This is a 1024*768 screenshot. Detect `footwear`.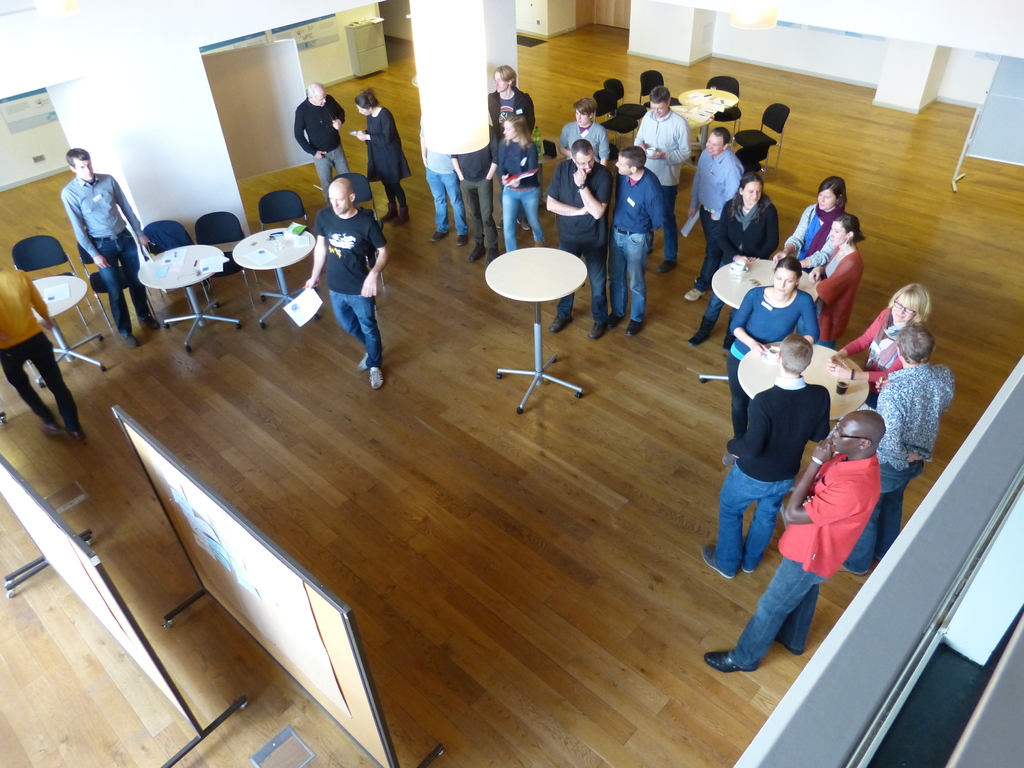
{"x1": 65, "y1": 429, "x2": 79, "y2": 438}.
